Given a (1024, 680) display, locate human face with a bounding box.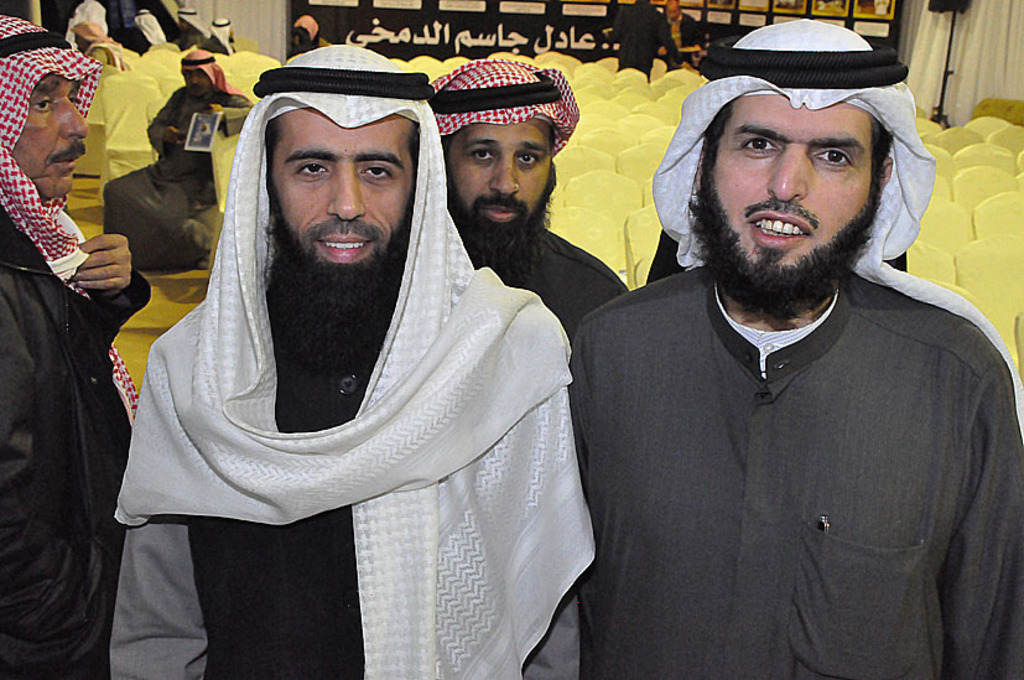
Located: [left=690, top=95, right=879, bottom=322].
